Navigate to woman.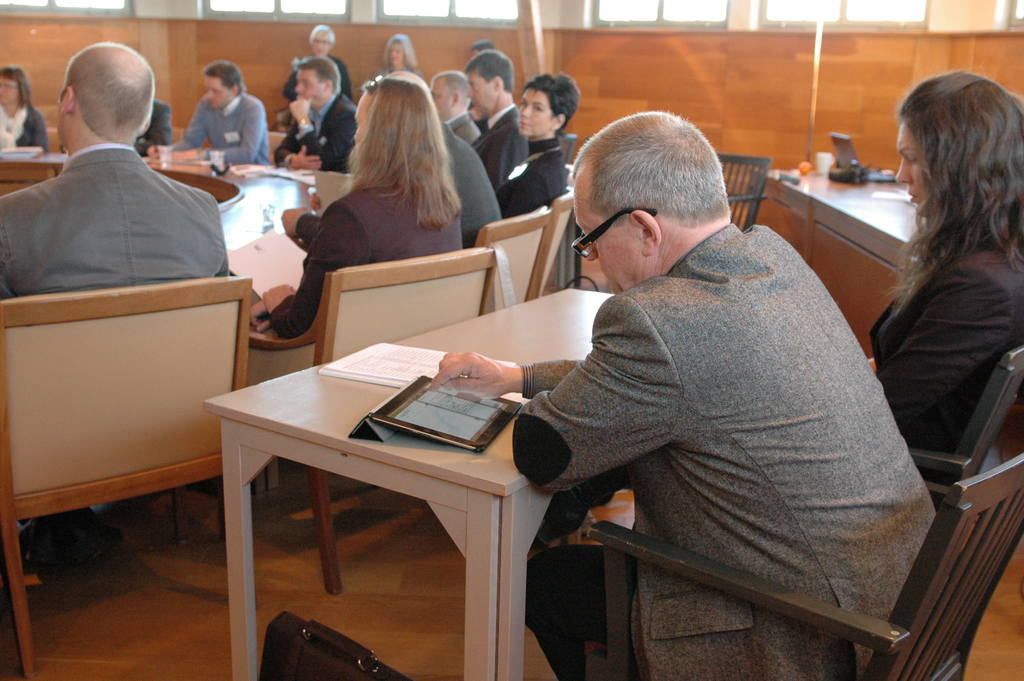
Navigation target: 229 68 475 345.
